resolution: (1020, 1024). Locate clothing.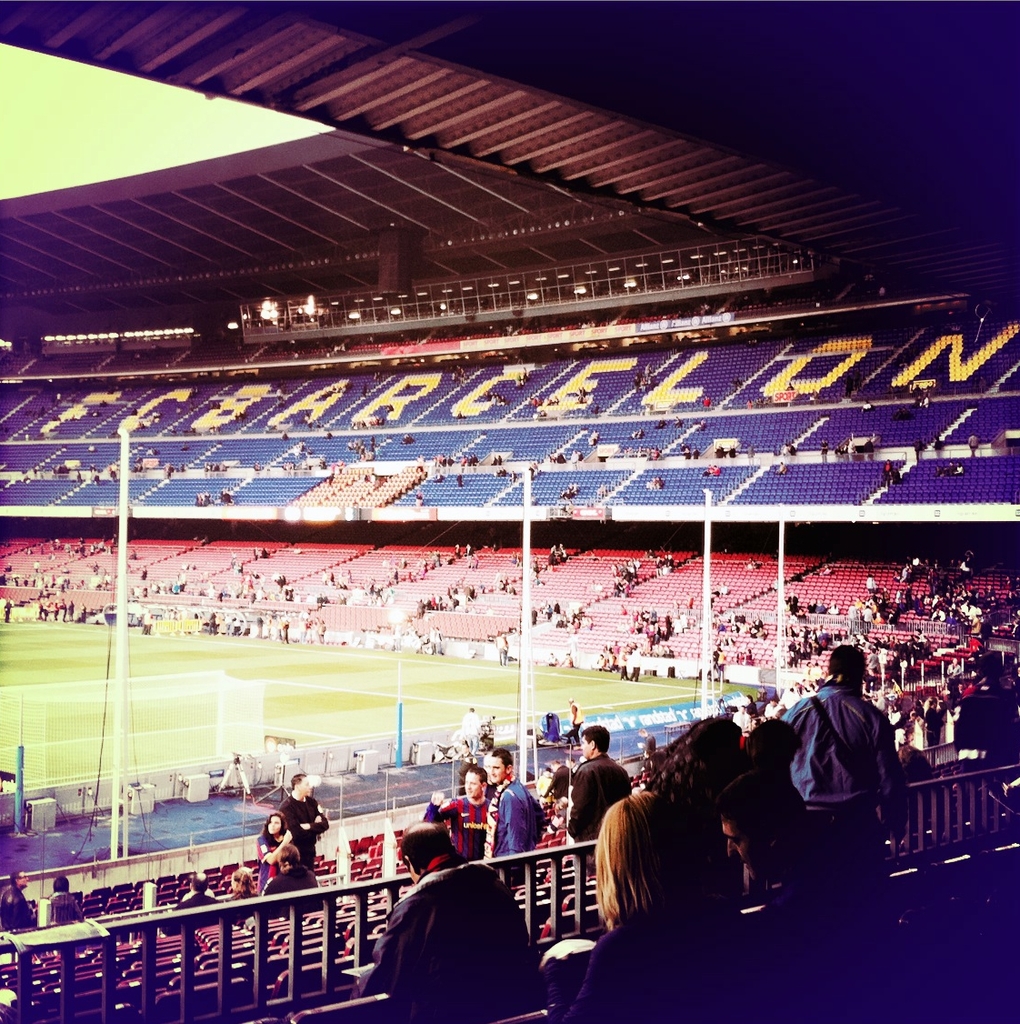
rect(559, 898, 772, 1023).
